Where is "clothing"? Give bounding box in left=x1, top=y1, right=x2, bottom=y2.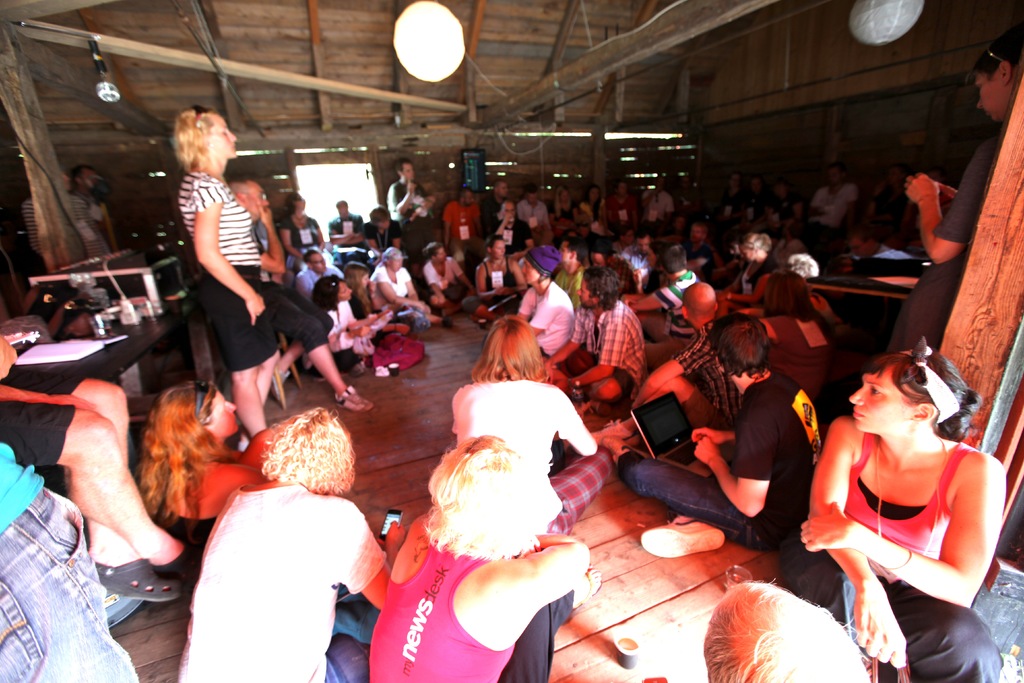
left=682, top=236, right=717, bottom=277.
